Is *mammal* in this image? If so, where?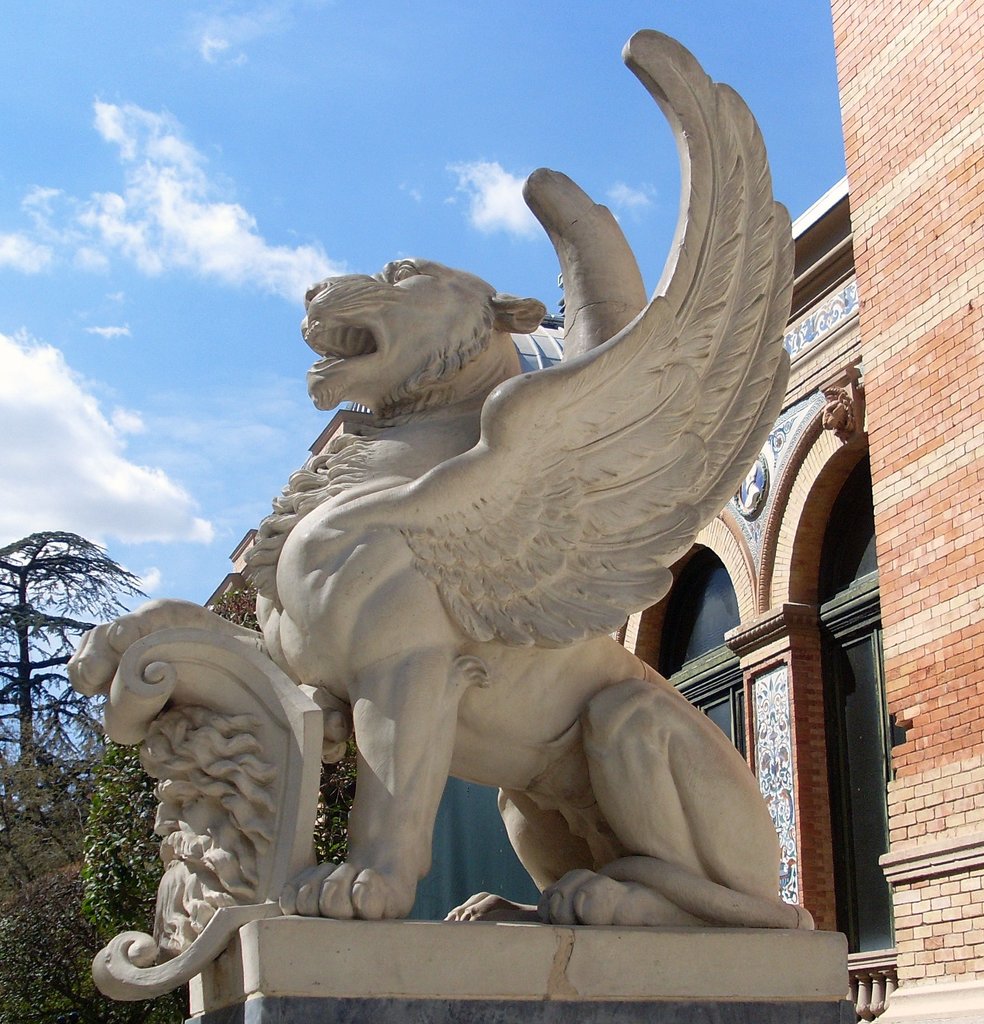
Yes, at 1:84:952:1023.
